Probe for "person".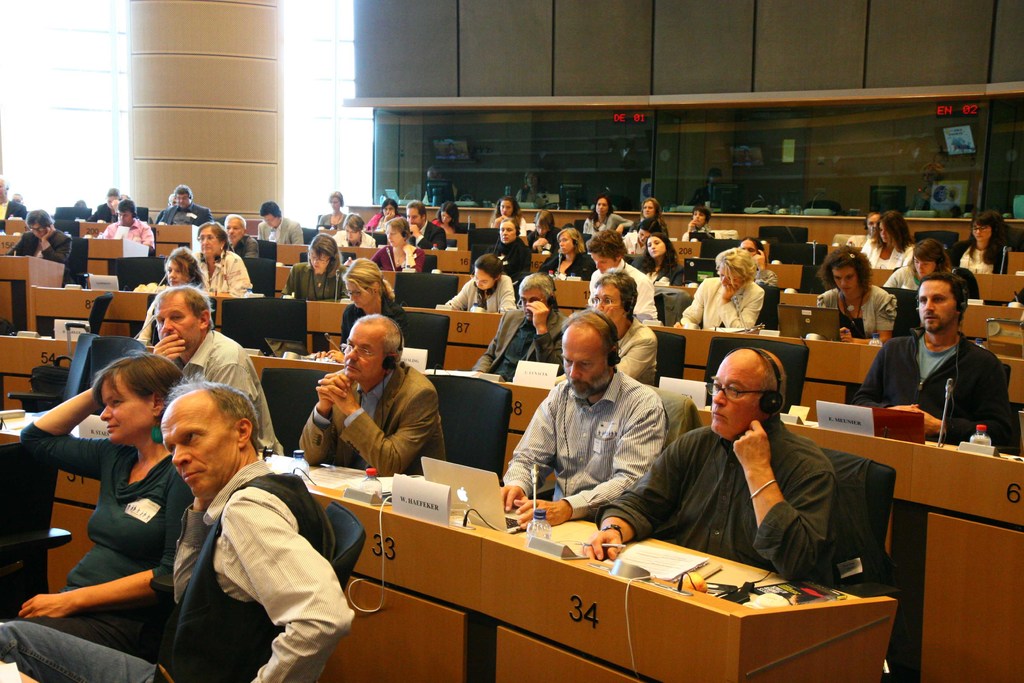
Probe result: (x1=527, y1=204, x2=556, y2=236).
